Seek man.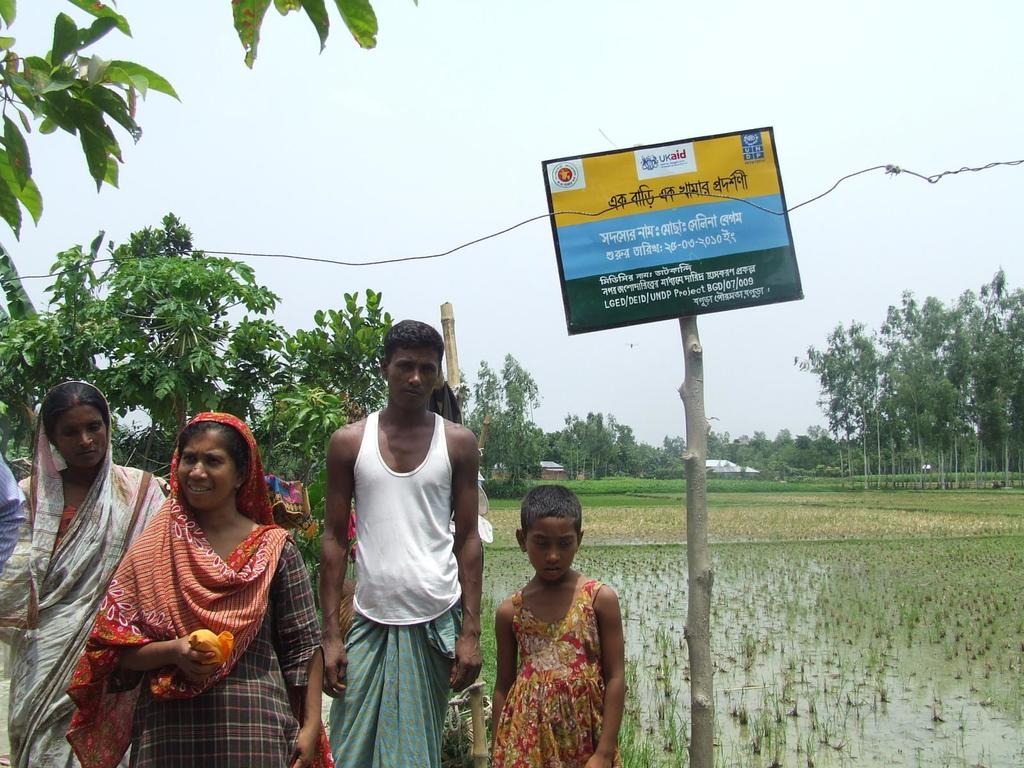
left=307, top=312, right=490, bottom=767.
